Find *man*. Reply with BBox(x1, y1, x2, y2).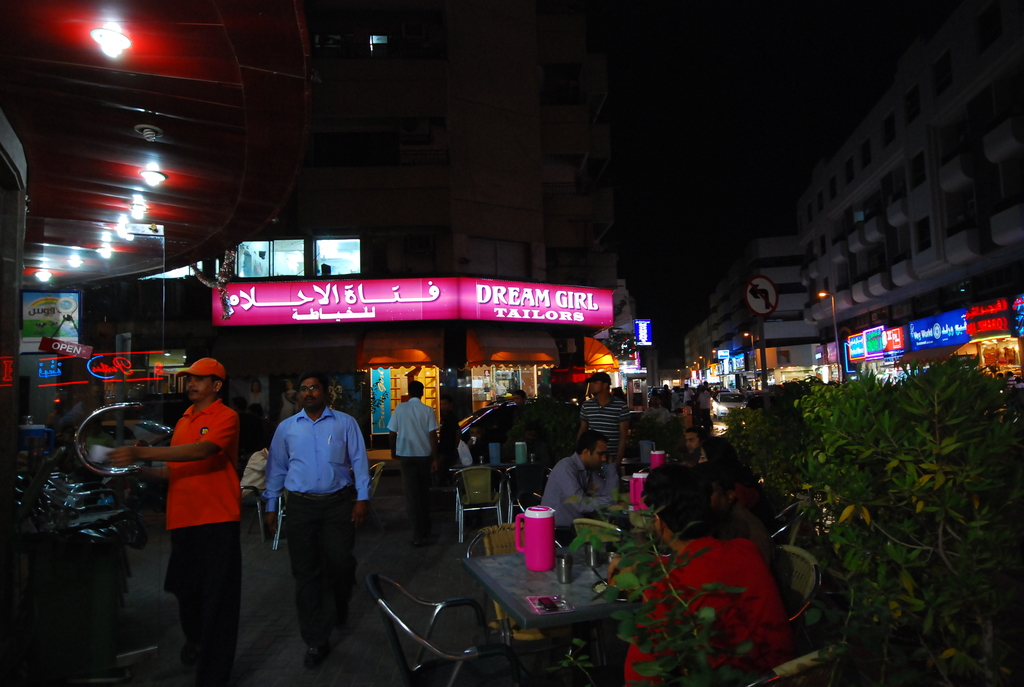
BBox(685, 429, 705, 457).
